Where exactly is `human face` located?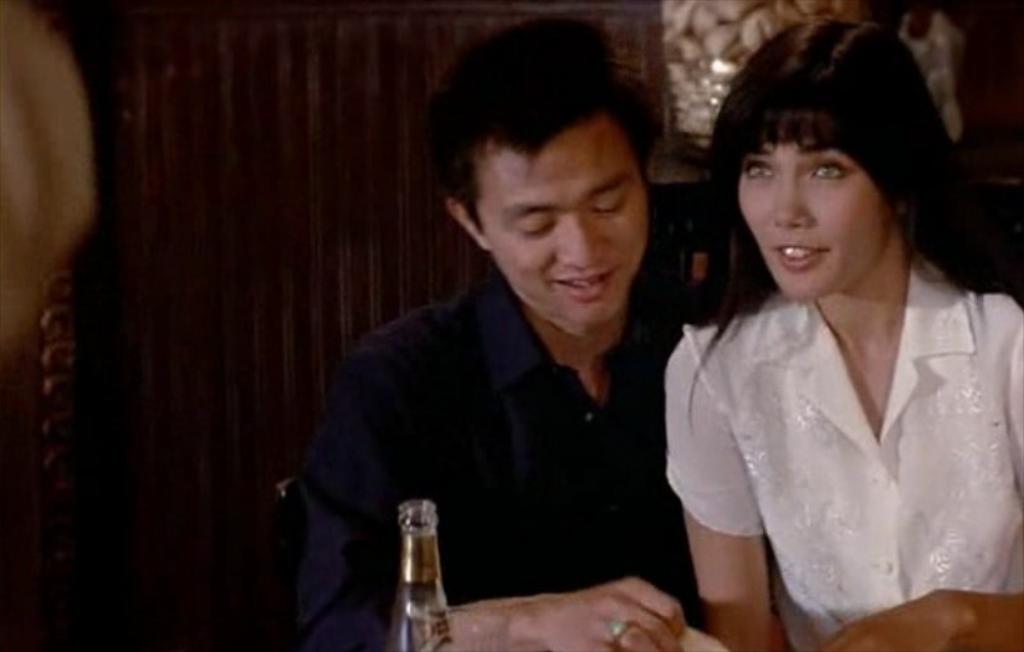
Its bounding box is left=738, top=135, right=892, bottom=299.
